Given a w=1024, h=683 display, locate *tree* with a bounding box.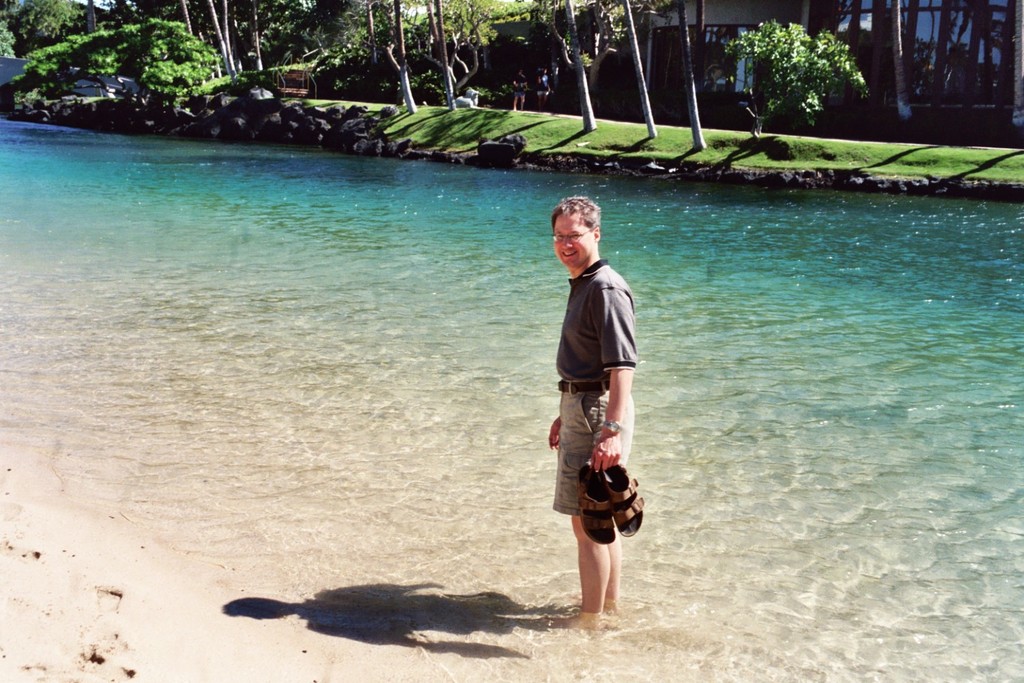
Located: 589 0 621 97.
